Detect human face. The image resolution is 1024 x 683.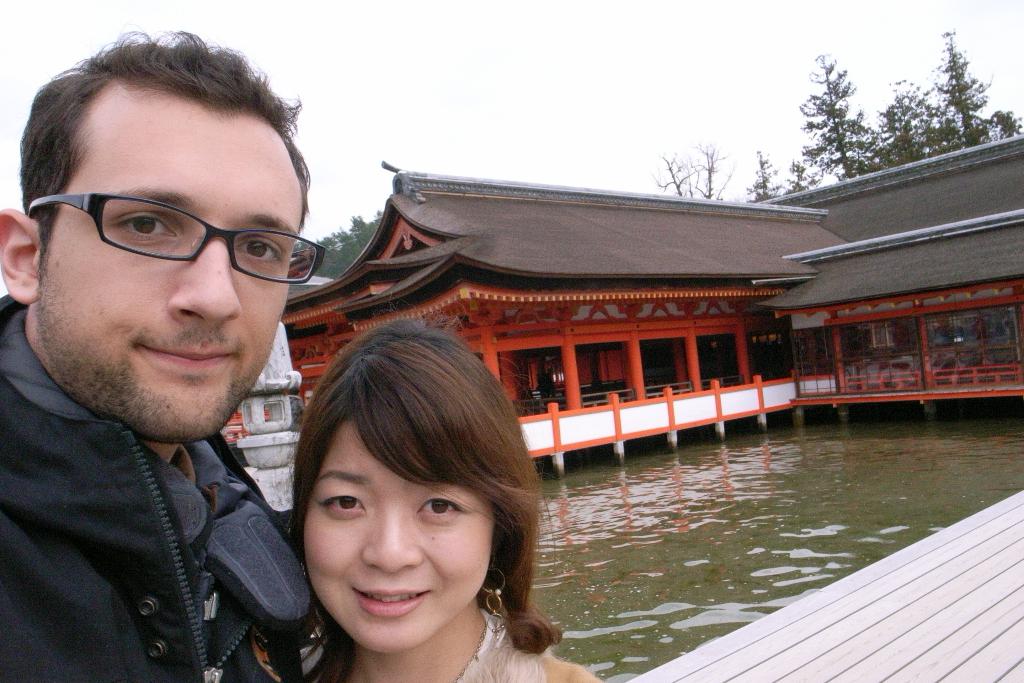
[38,76,303,441].
